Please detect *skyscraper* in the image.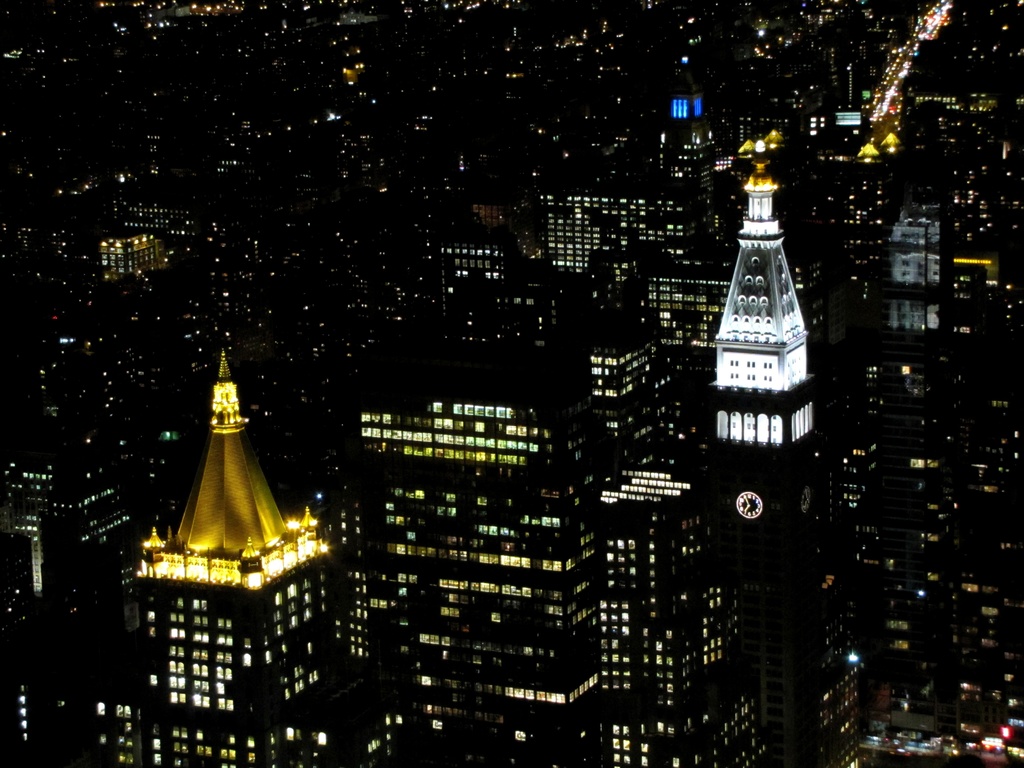
bbox=[92, 219, 157, 276].
